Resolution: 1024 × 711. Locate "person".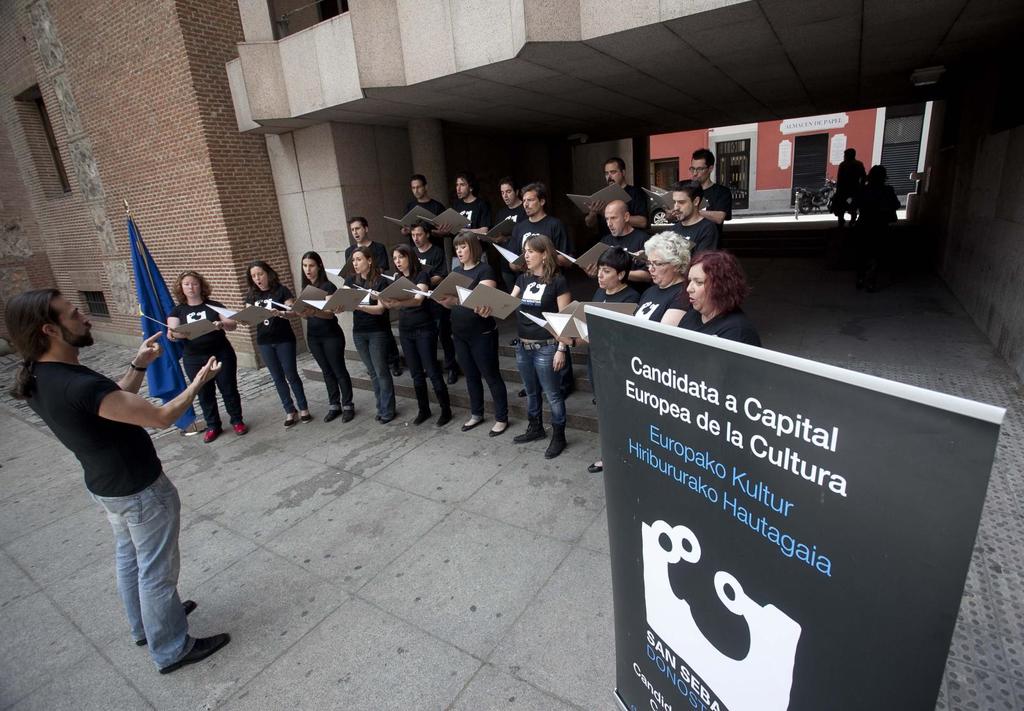
BBox(575, 198, 650, 287).
